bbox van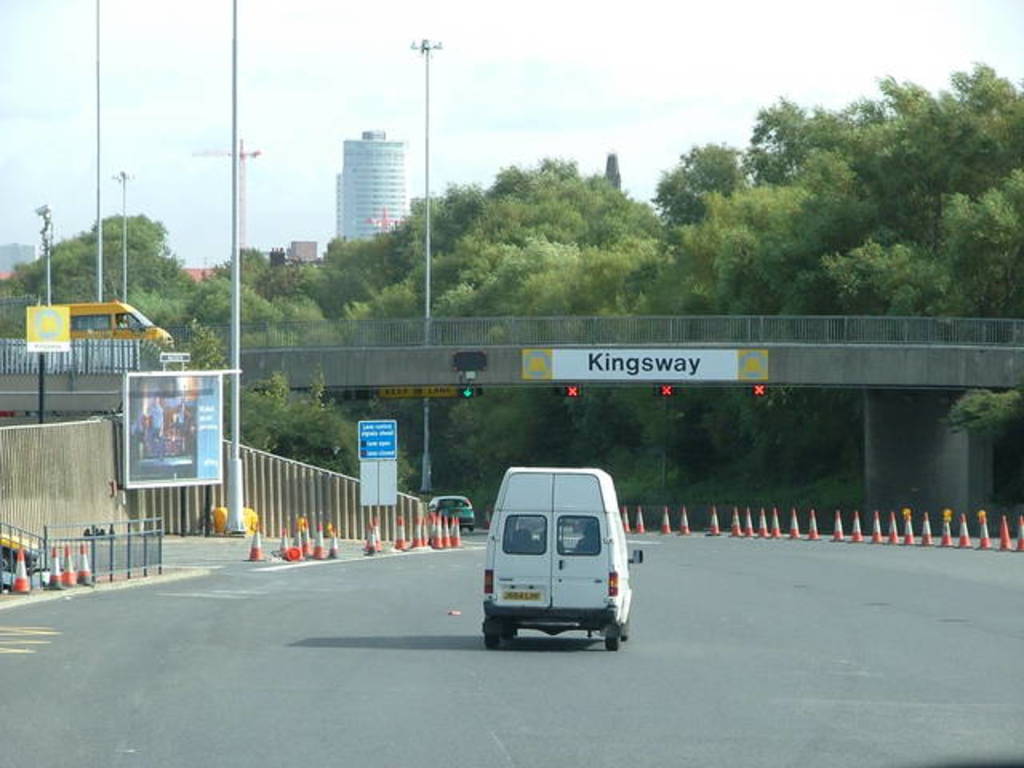
box=[50, 302, 176, 349]
